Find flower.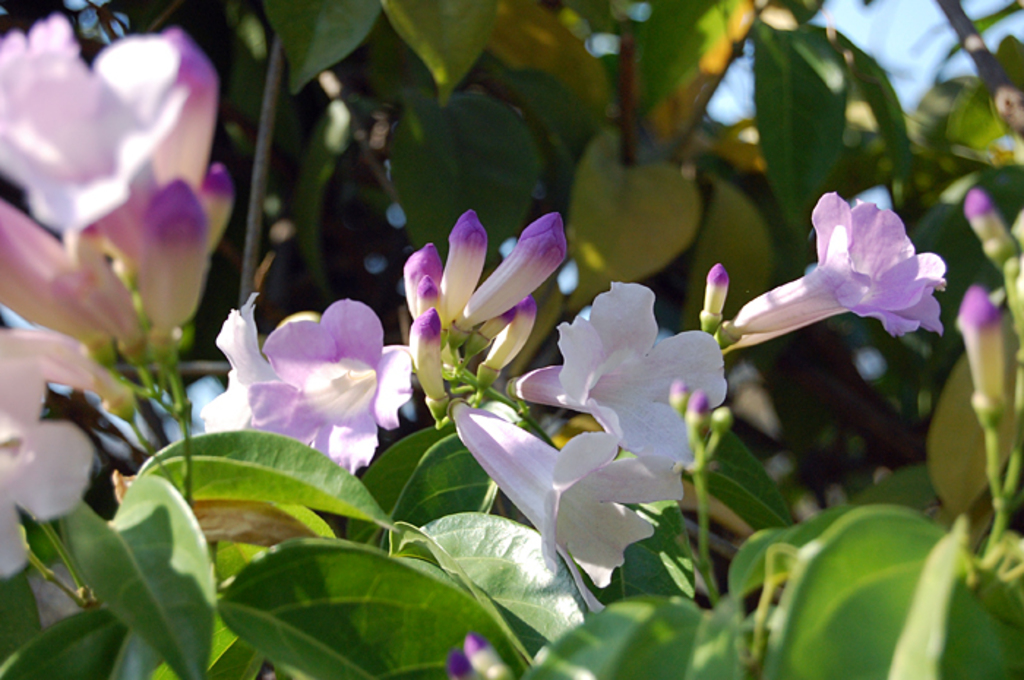
(x1=511, y1=275, x2=727, y2=465).
